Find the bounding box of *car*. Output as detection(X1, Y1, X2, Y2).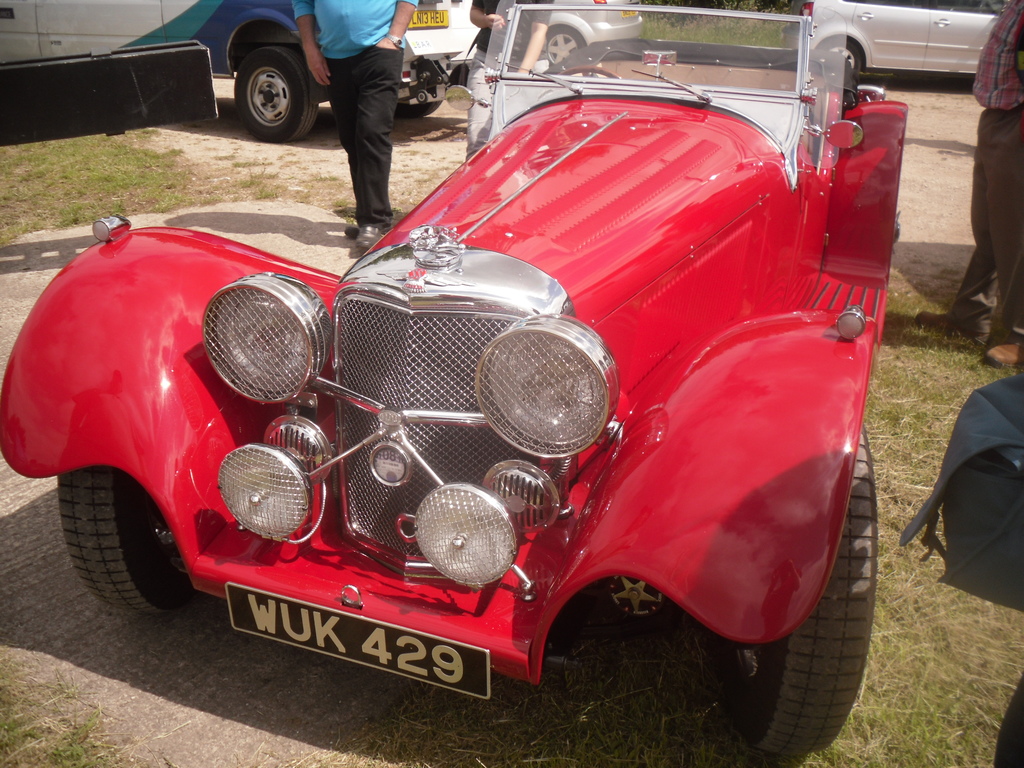
detection(546, 0, 643, 71).
